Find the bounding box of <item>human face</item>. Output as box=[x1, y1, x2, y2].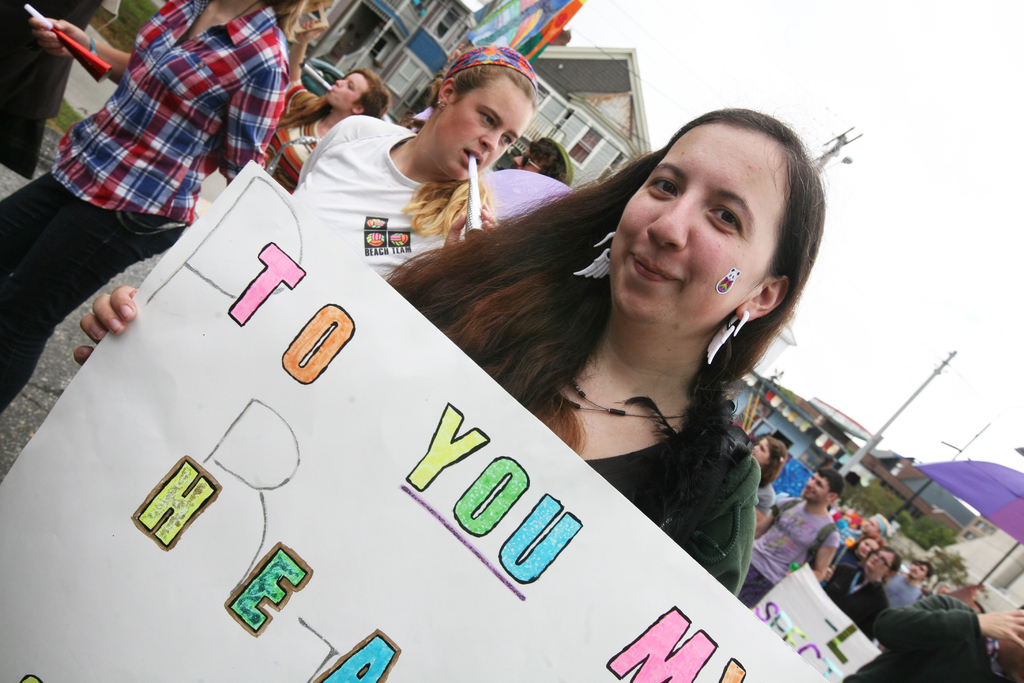
box=[430, 89, 527, 186].
